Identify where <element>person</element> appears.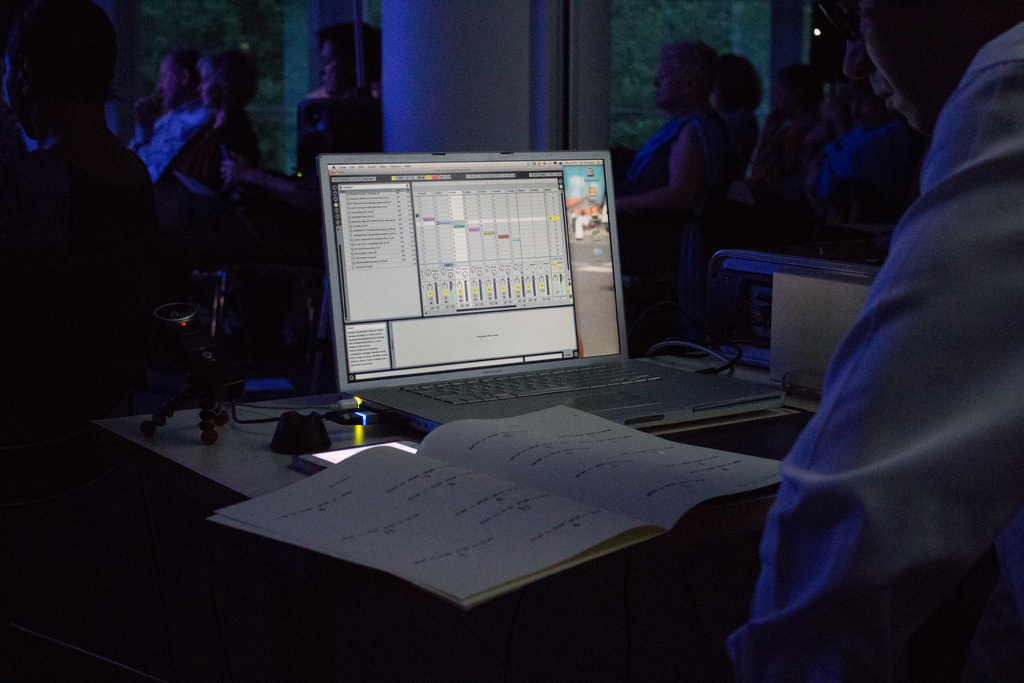
Appears at region(708, 52, 766, 207).
